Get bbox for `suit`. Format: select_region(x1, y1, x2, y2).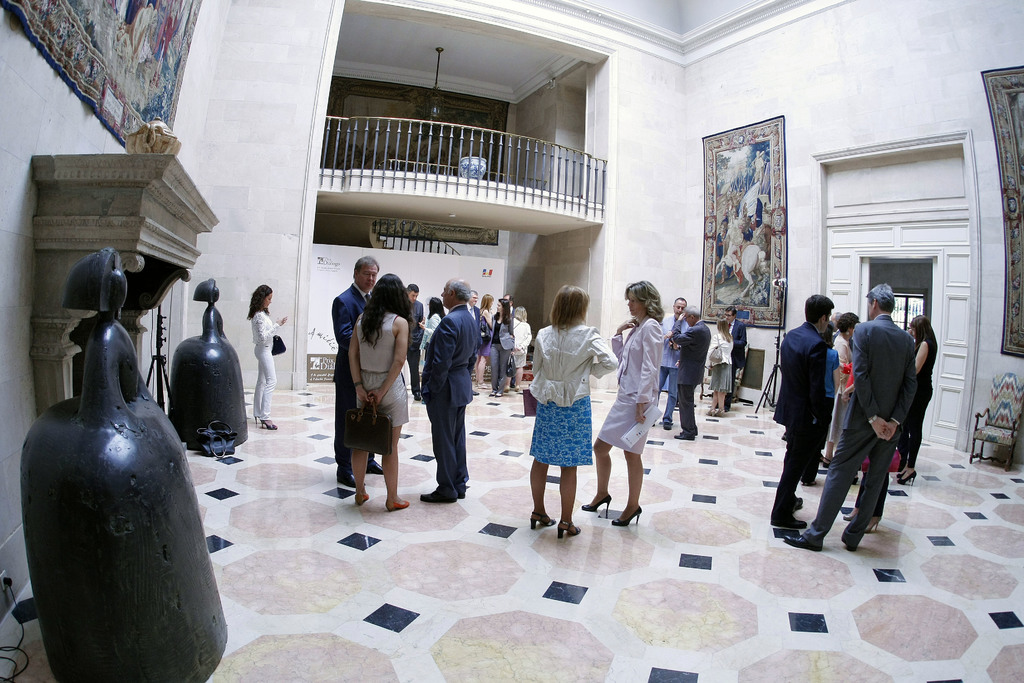
select_region(490, 316, 513, 391).
